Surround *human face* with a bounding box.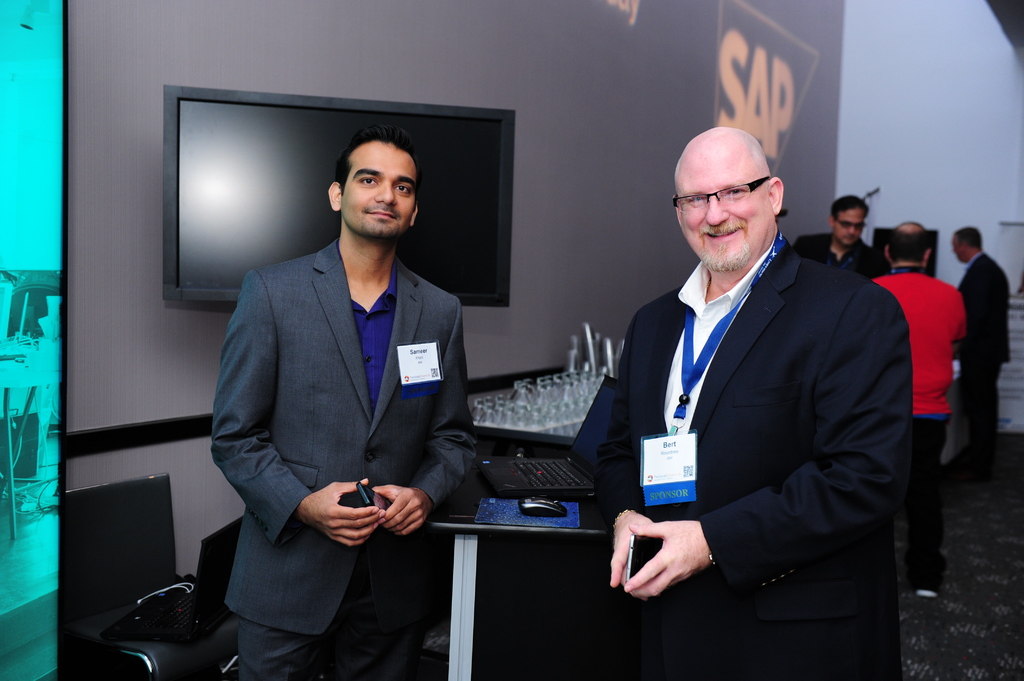
x1=673, y1=148, x2=774, y2=273.
